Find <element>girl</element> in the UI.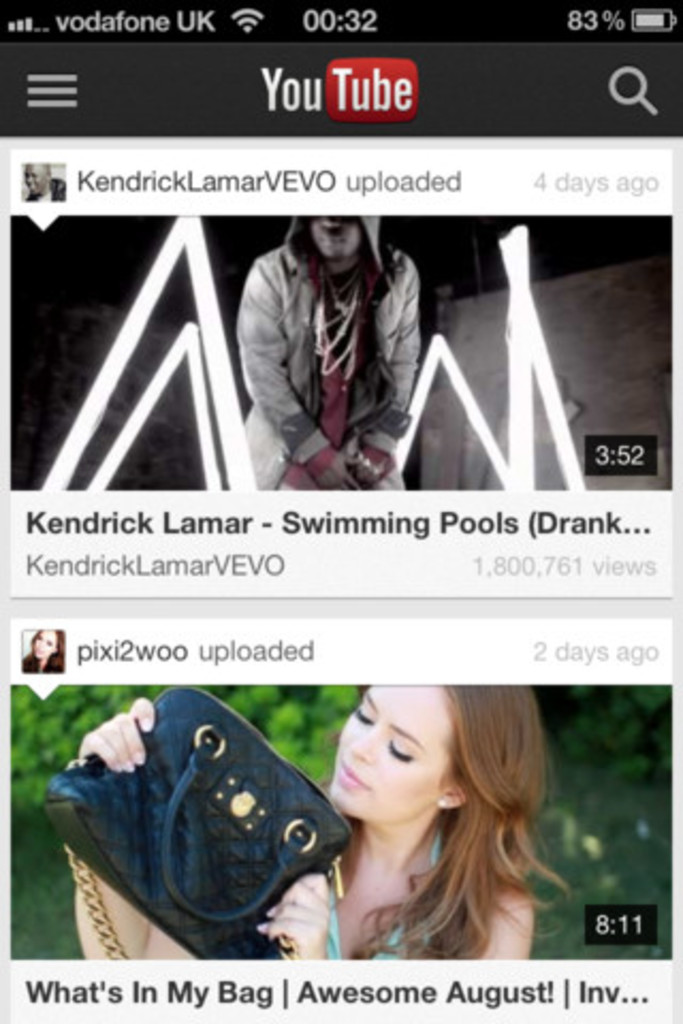
UI element at box=[77, 681, 574, 975].
